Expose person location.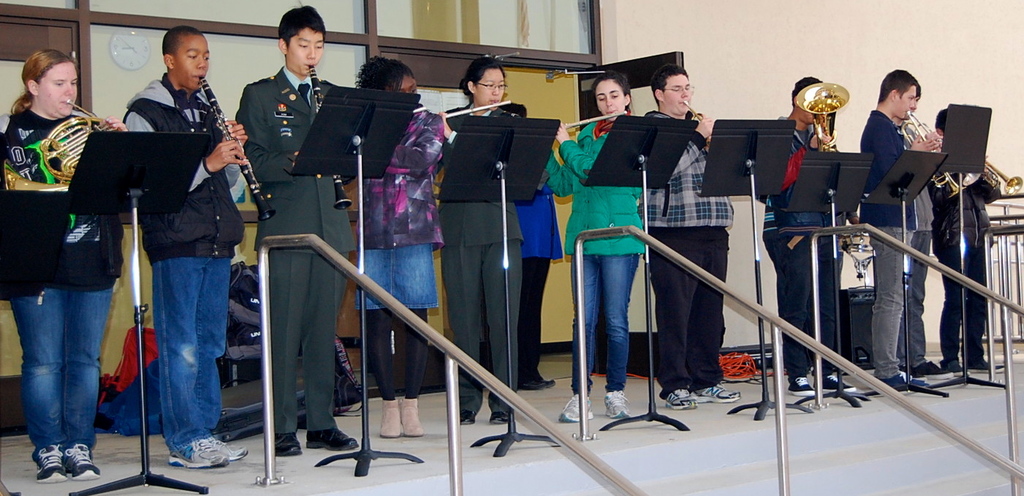
Exposed at <box>349,24,445,464</box>.
